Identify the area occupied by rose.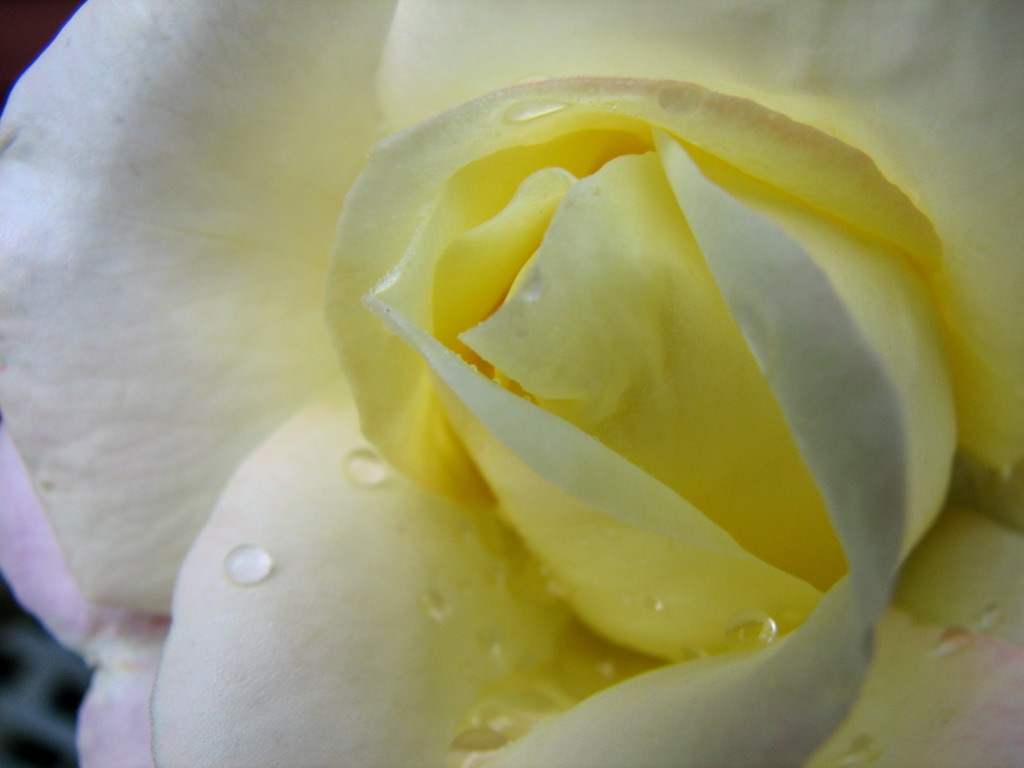
Area: crop(0, 0, 1023, 767).
